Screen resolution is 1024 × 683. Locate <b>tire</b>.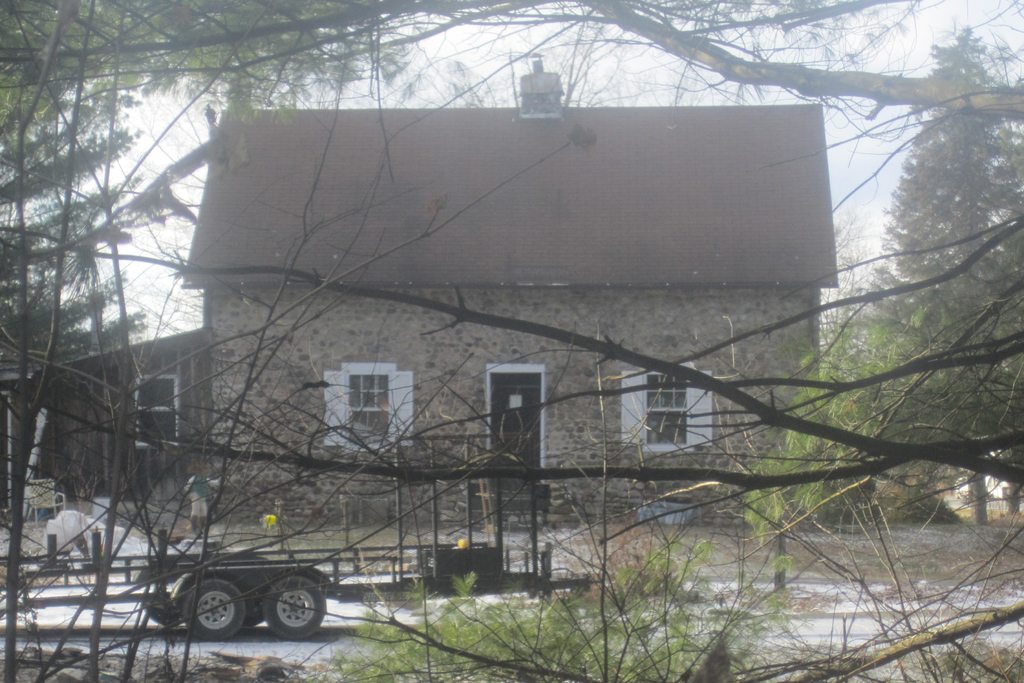
x1=266, y1=578, x2=325, y2=639.
